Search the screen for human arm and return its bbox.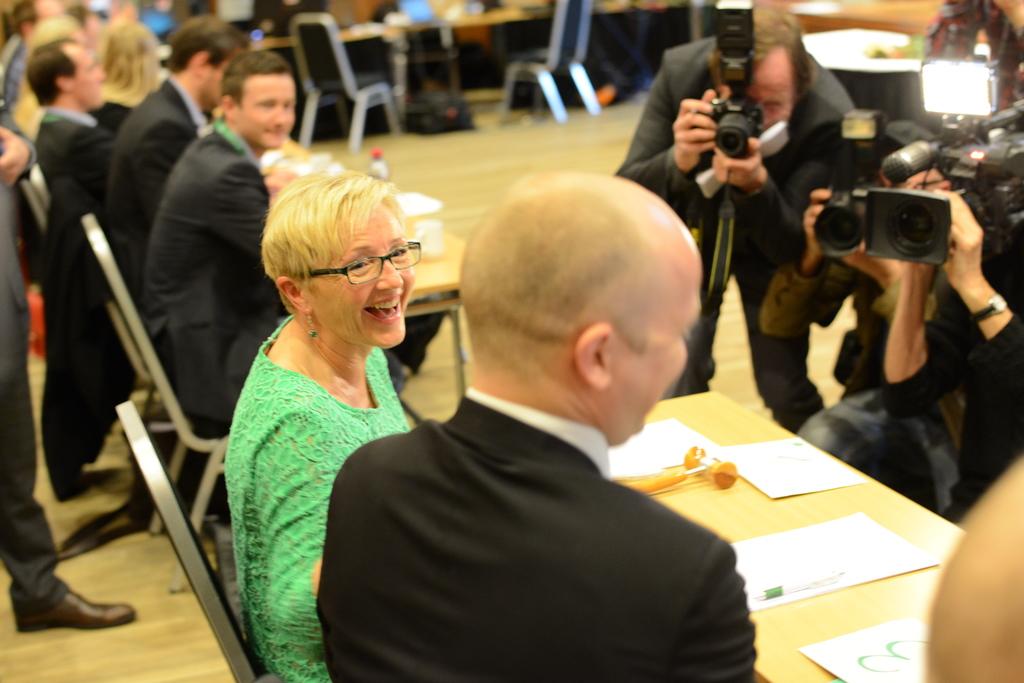
Found: 753 185 865 438.
